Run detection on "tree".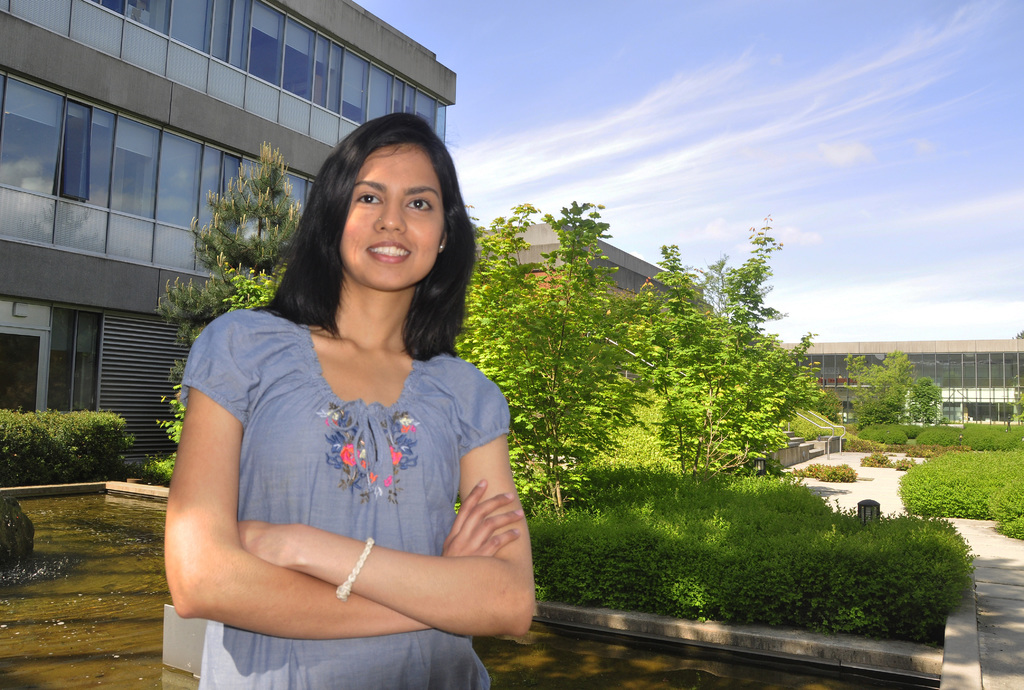
Result: 677, 249, 740, 341.
